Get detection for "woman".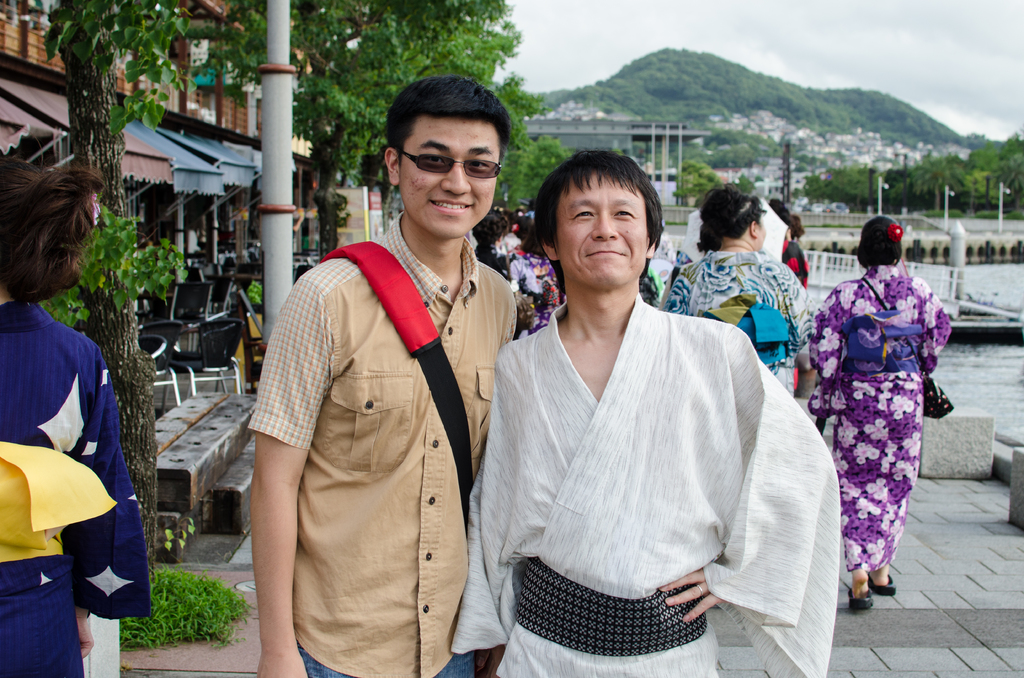
Detection: {"x1": 487, "y1": 154, "x2": 807, "y2": 677}.
